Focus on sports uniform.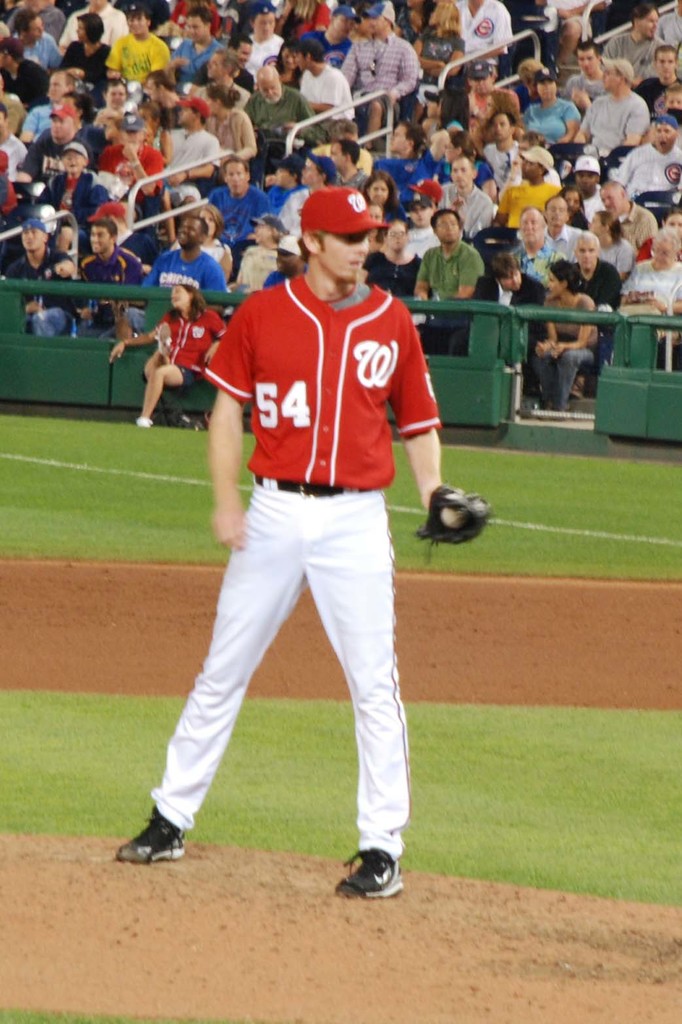
Focused at (101,25,178,77).
